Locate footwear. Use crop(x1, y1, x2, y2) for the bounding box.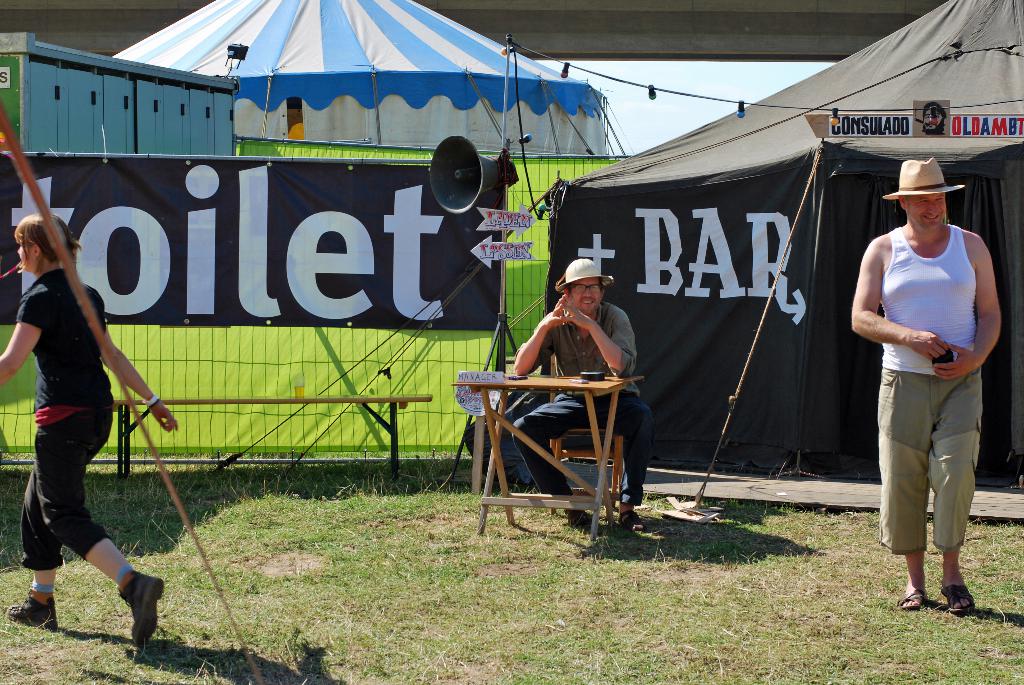
crop(938, 579, 979, 616).
